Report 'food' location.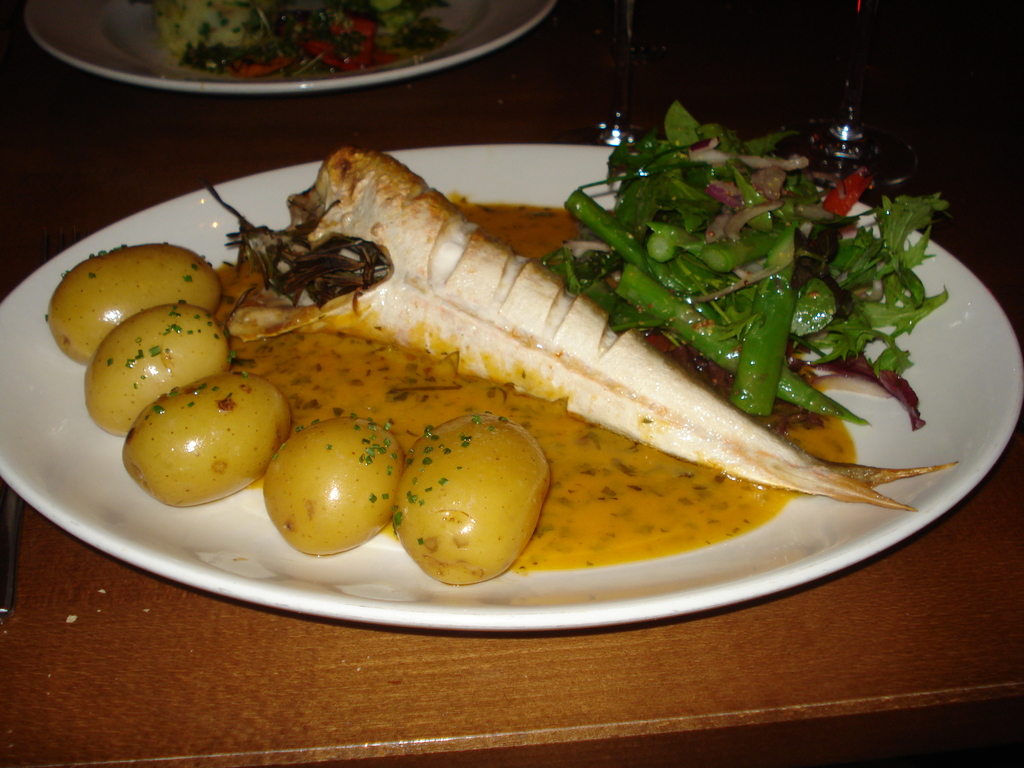
Report: {"left": 221, "top": 148, "right": 959, "bottom": 512}.
